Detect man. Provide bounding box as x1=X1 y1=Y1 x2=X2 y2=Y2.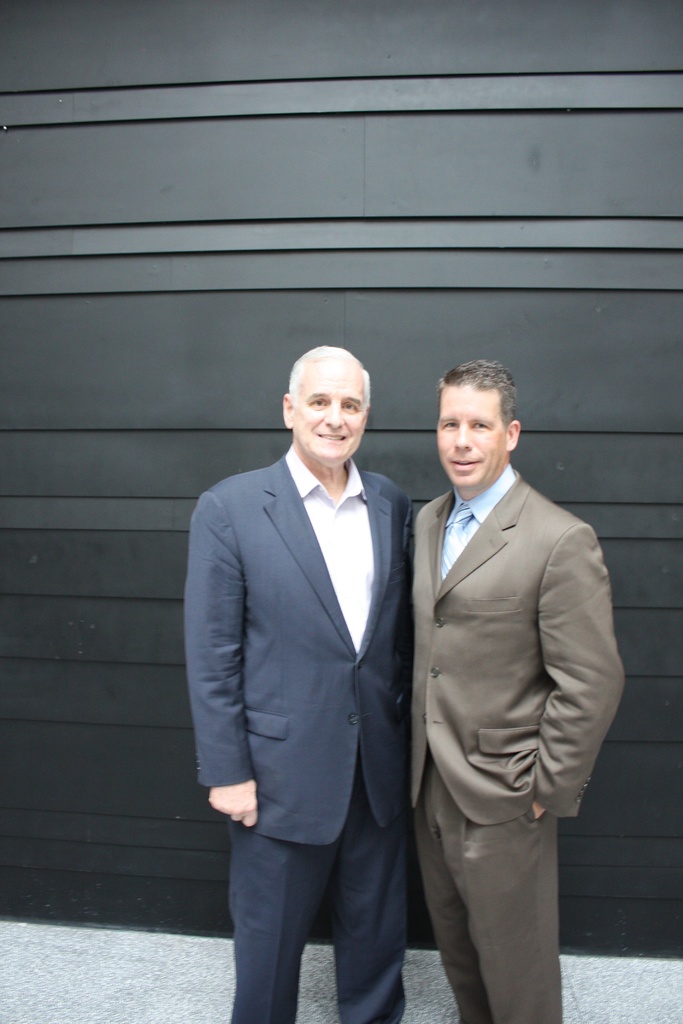
x1=184 y1=344 x2=418 y2=1023.
